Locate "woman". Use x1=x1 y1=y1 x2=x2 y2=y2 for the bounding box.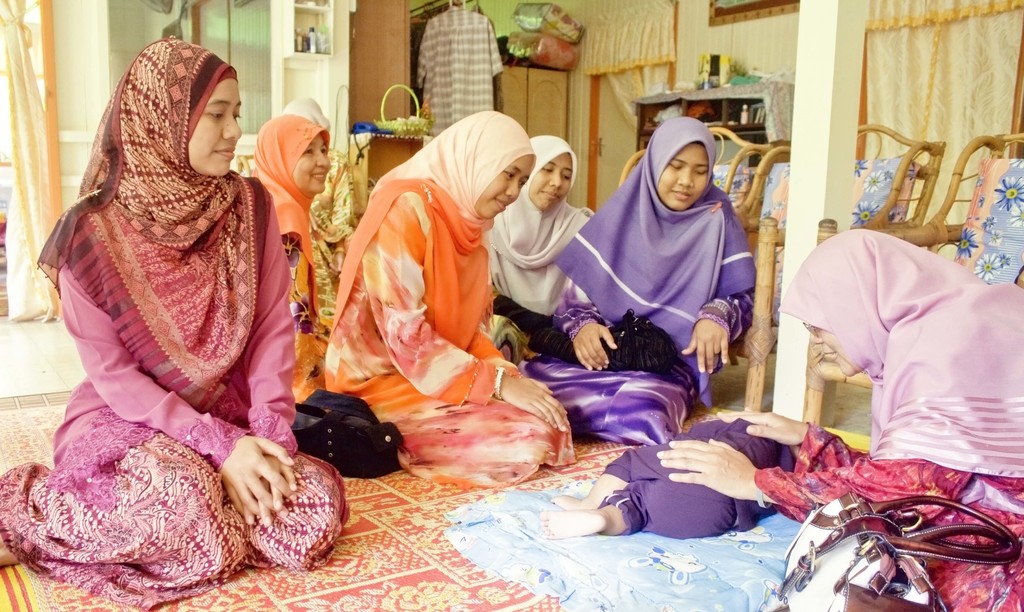
x1=29 y1=48 x2=328 y2=585.
